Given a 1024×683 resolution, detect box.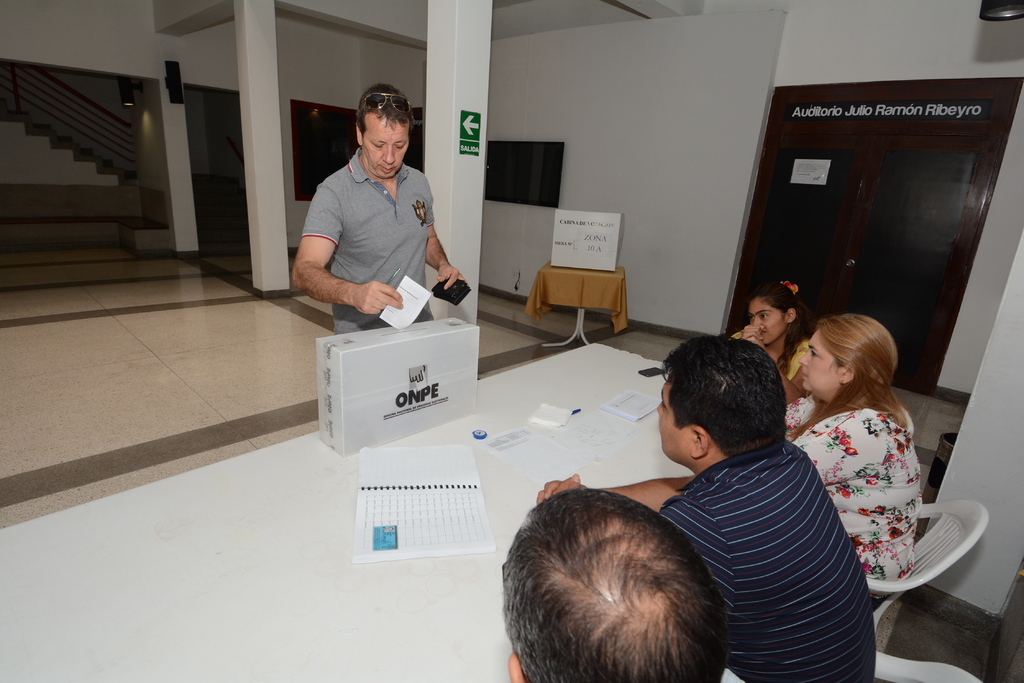
bbox(548, 211, 624, 271).
